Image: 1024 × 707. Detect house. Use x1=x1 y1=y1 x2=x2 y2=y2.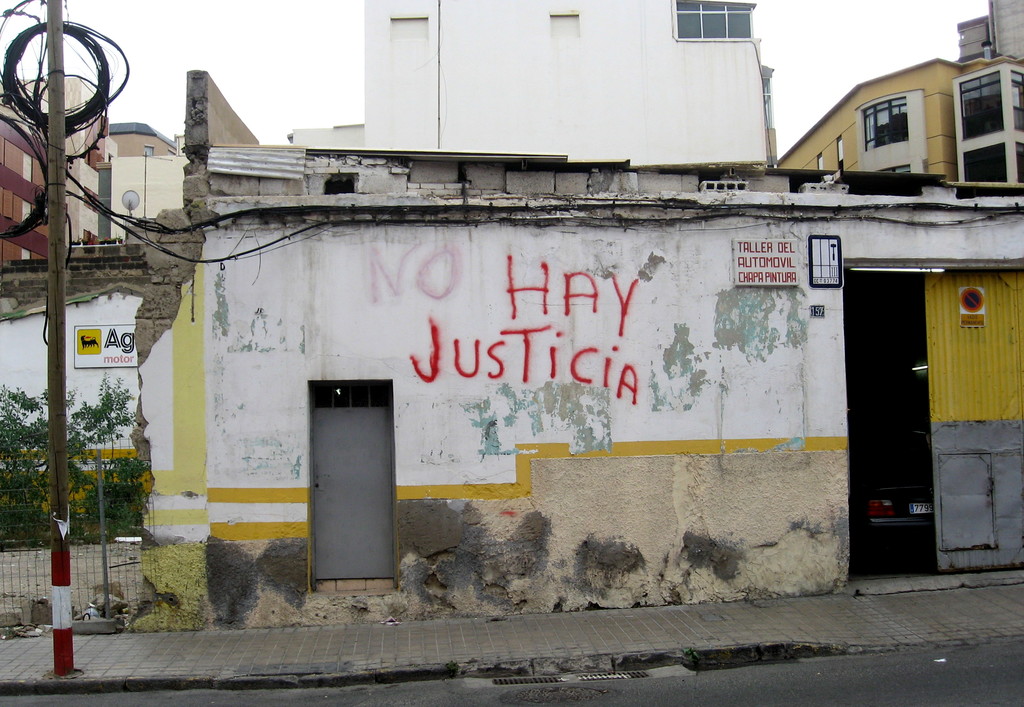
x1=79 y1=116 x2=177 y2=241.
